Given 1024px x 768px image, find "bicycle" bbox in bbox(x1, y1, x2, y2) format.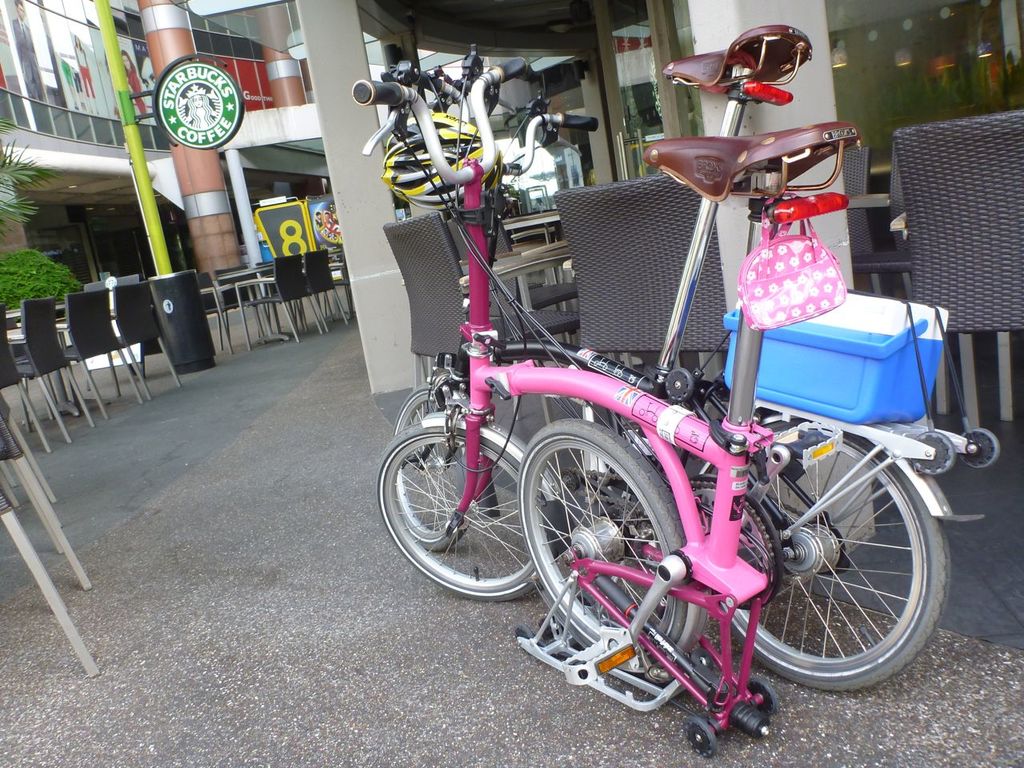
bbox(382, 22, 984, 694).
